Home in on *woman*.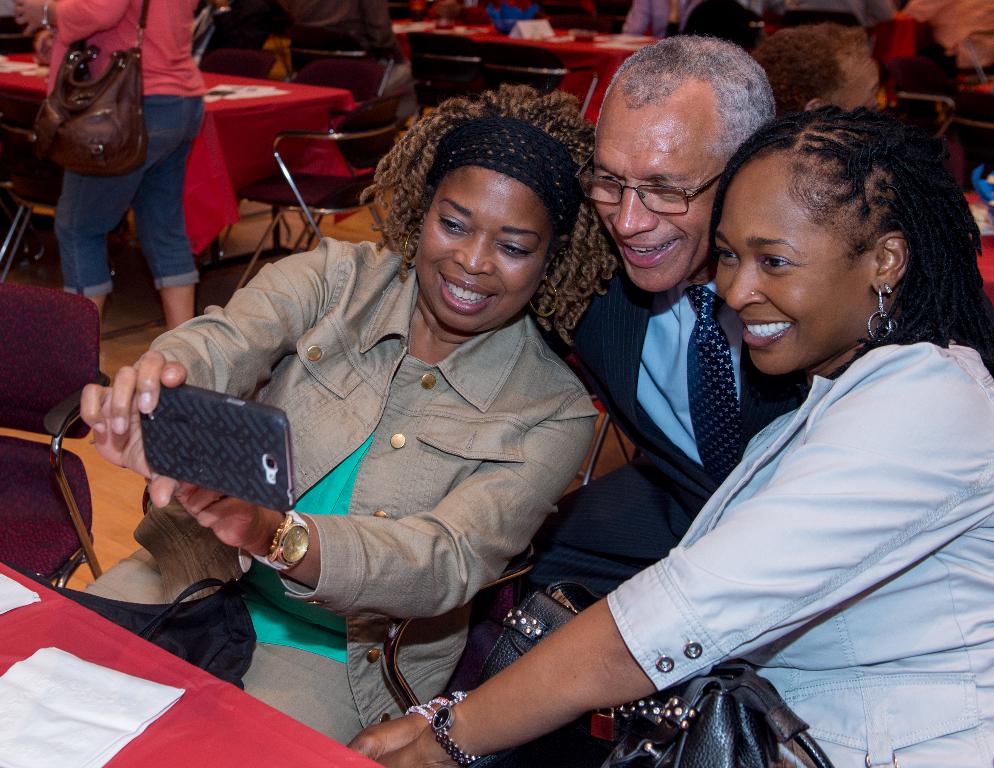
Homed in at <bbox>66, 85, 626, 754</bbox>.
